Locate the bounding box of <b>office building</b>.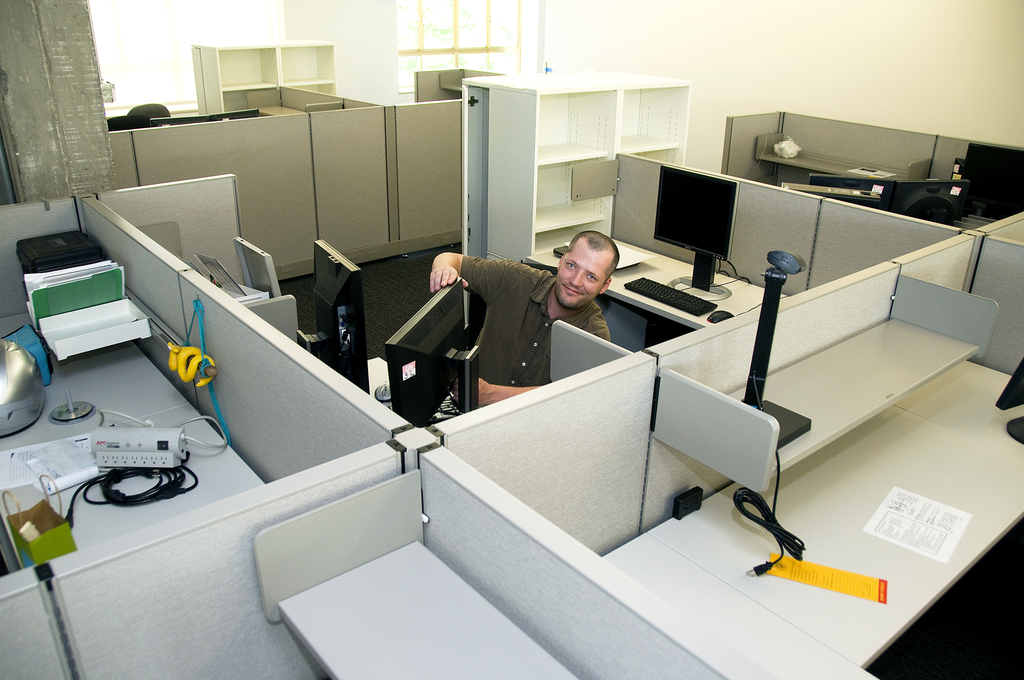
Bounding box: Rect(0, 0, 1023, 679).
